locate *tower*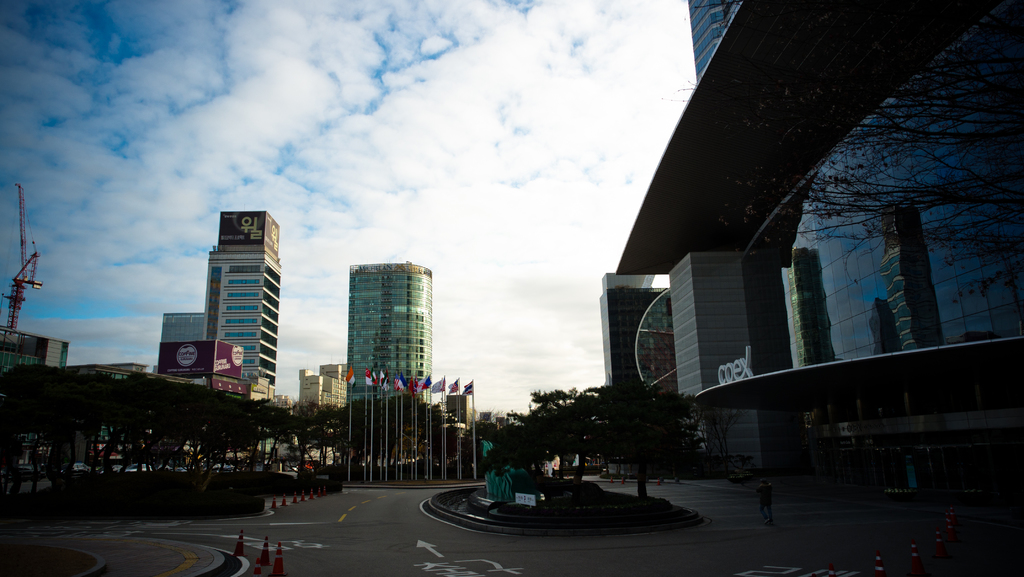
BBox(342, 264, 429, 402)
